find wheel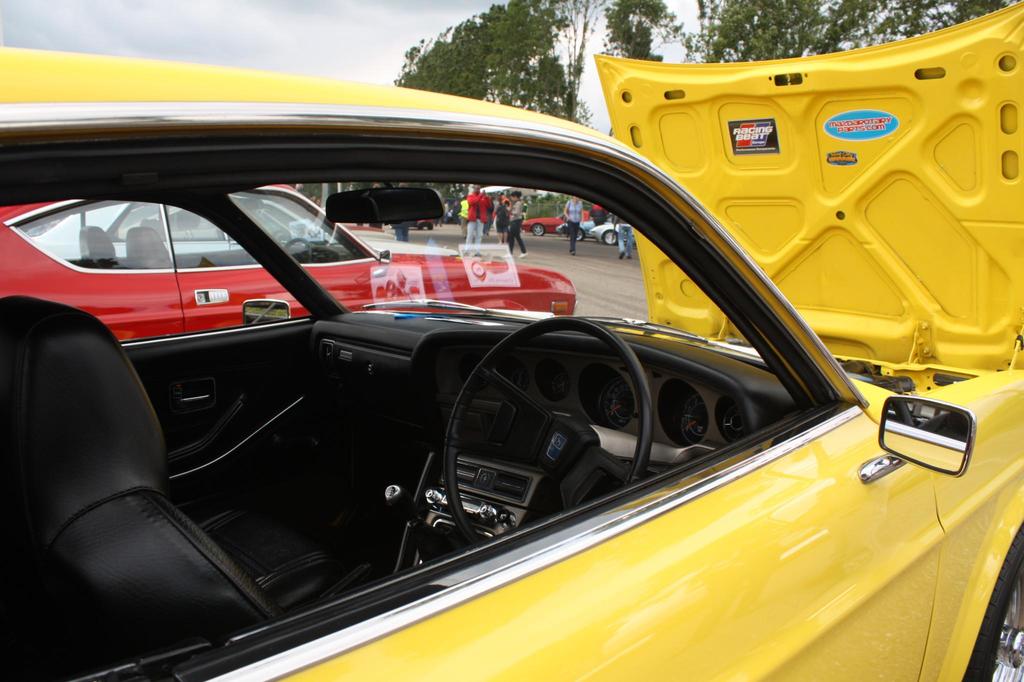
bbox=(964, 529, 1023, 681)
